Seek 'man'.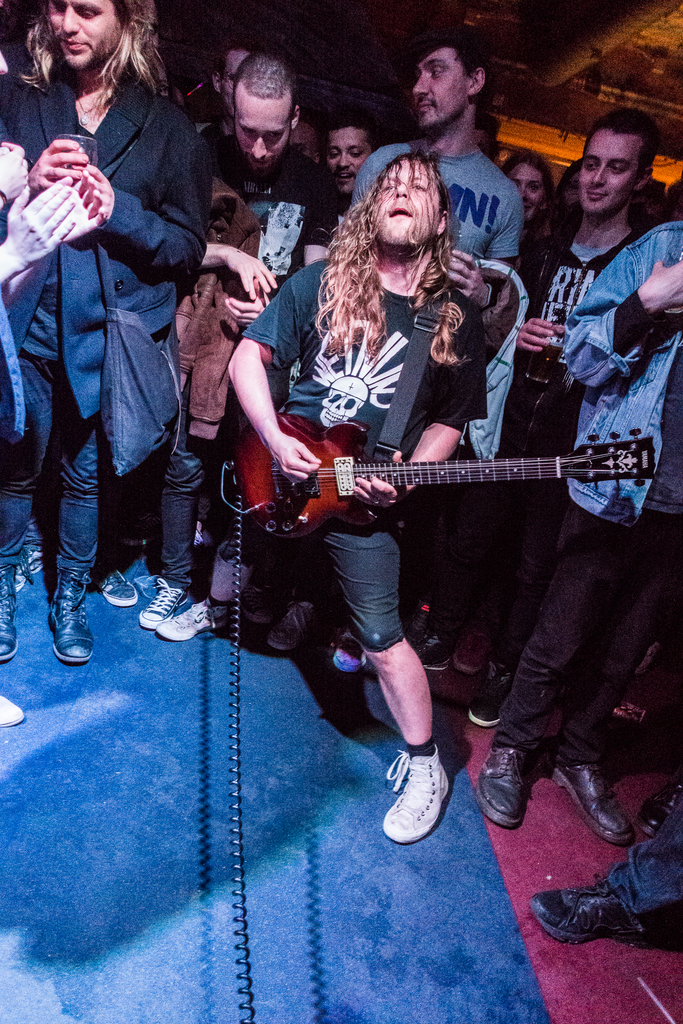
x1=347, y1=38, x2=534, y2=682.
